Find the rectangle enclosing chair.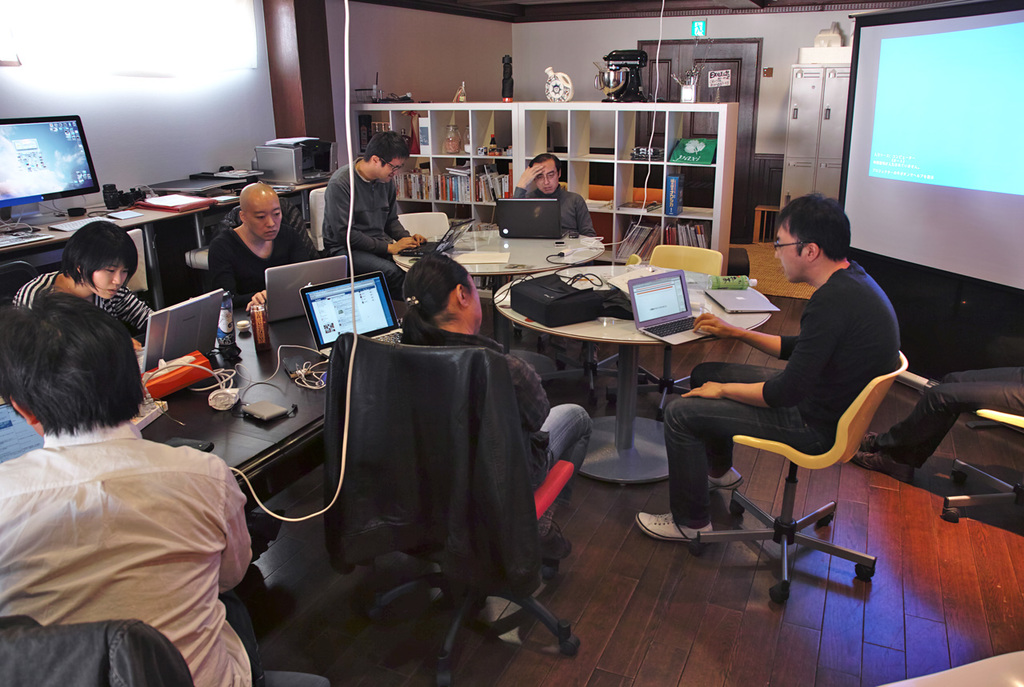
(294,319,570,675).
